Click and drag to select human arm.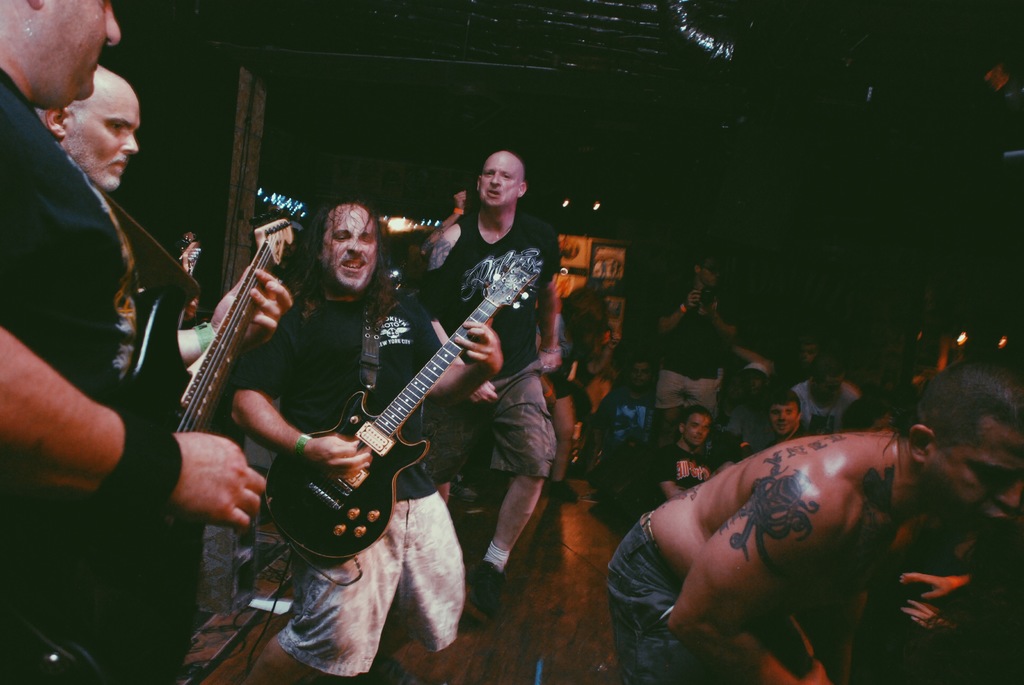
Selection: rect(408, 222, 504, 407).
